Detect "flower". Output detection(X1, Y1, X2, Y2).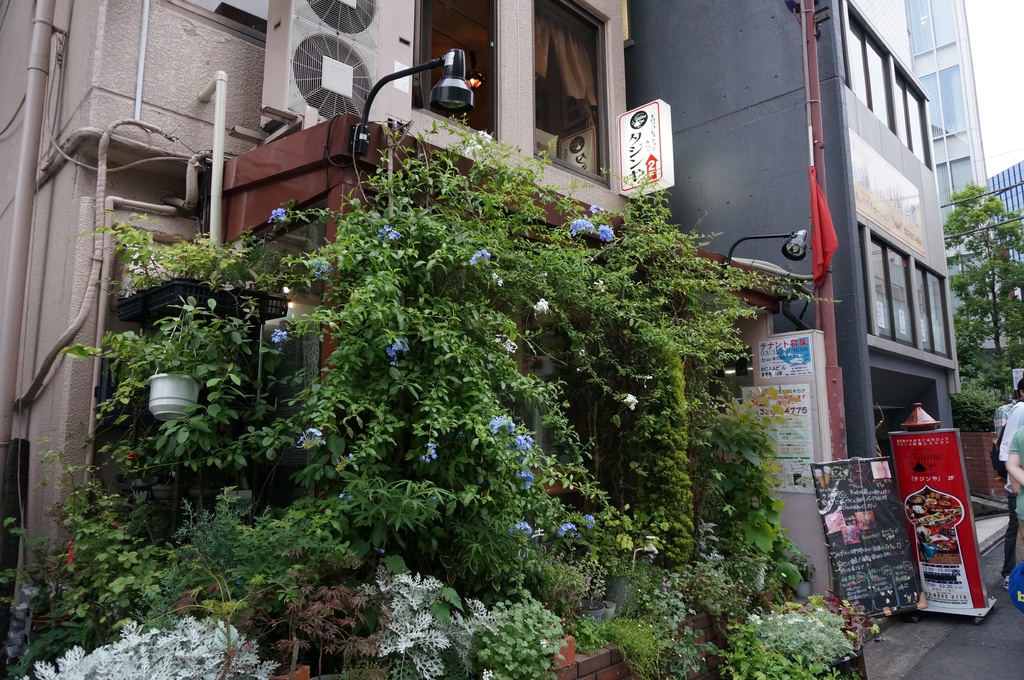
detection(515, 431, 538, 453).
